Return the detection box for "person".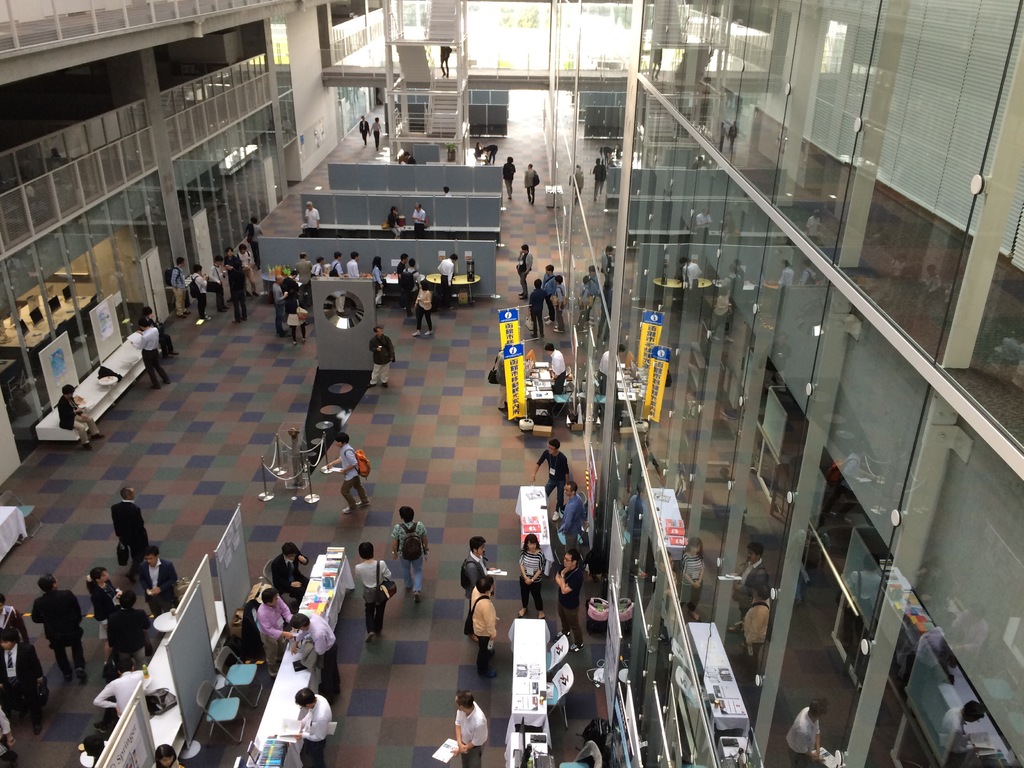
x1=358 y1=115 x2=370 y2=145.
